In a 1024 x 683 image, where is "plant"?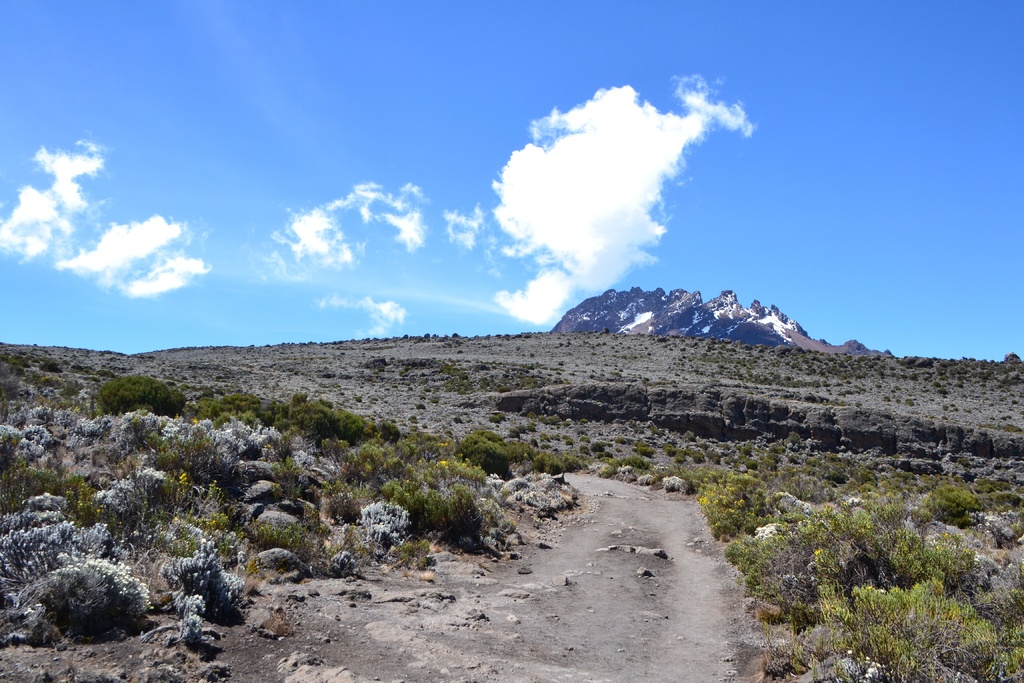
[145,536,236,650].
